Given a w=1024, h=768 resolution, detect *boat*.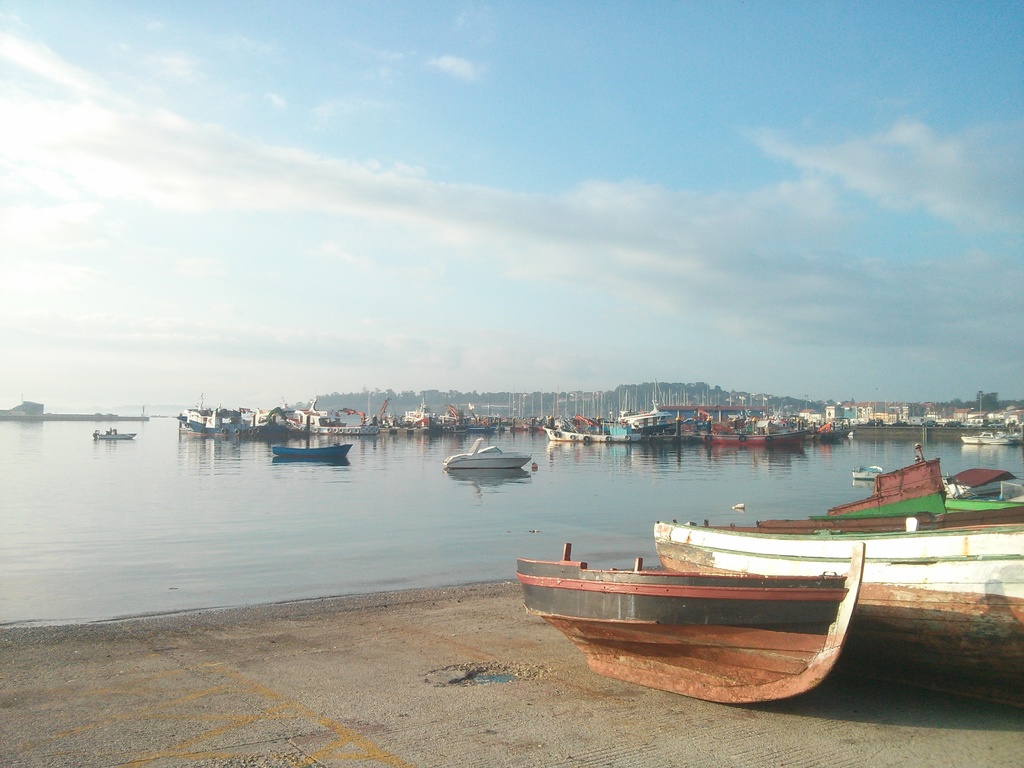
(94, 429, 139, 440).
